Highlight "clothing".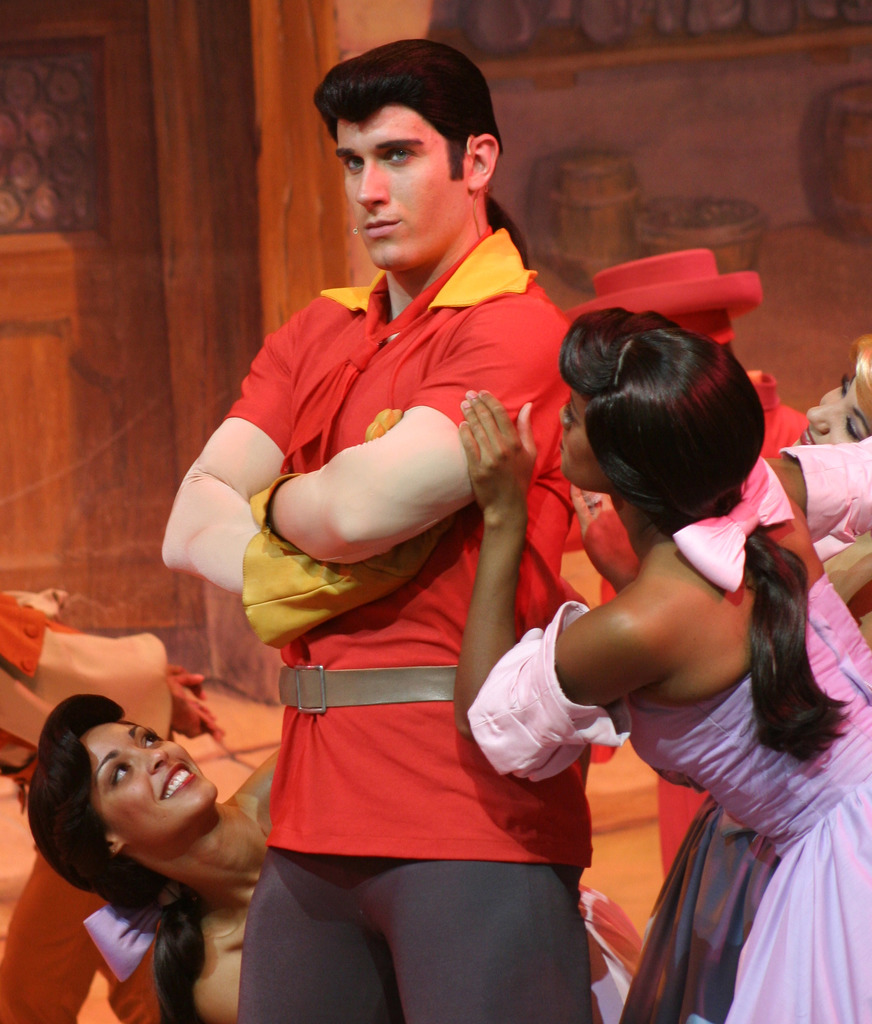
Highlighted region: detection(200, 208, 591, 1023).
